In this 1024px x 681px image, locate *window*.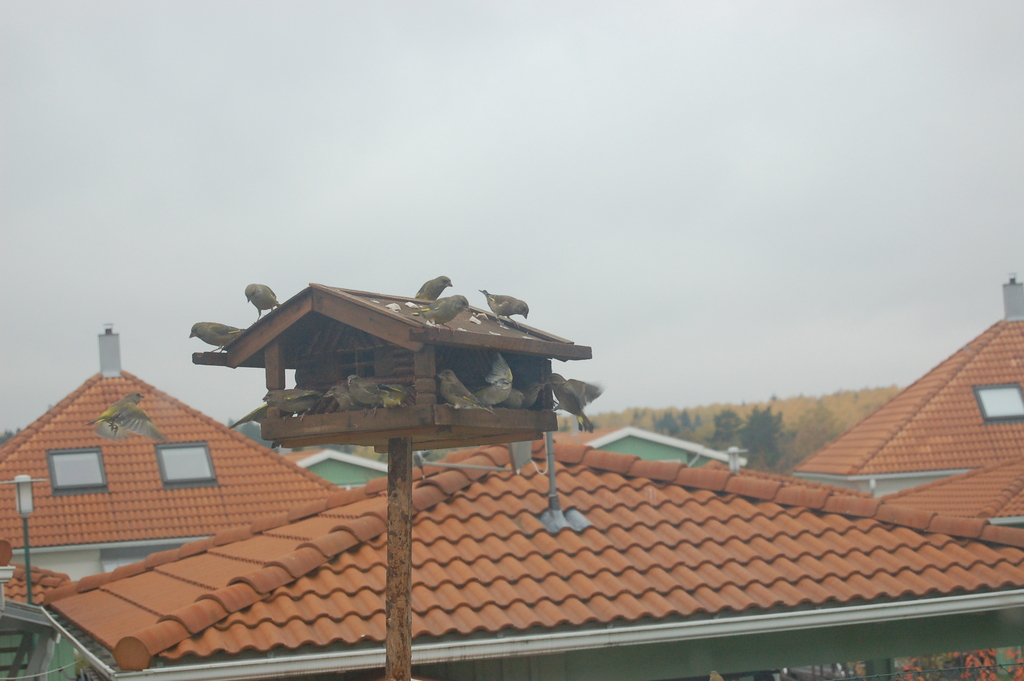
Bounding box: locate(973, 377, 1023, 435).
